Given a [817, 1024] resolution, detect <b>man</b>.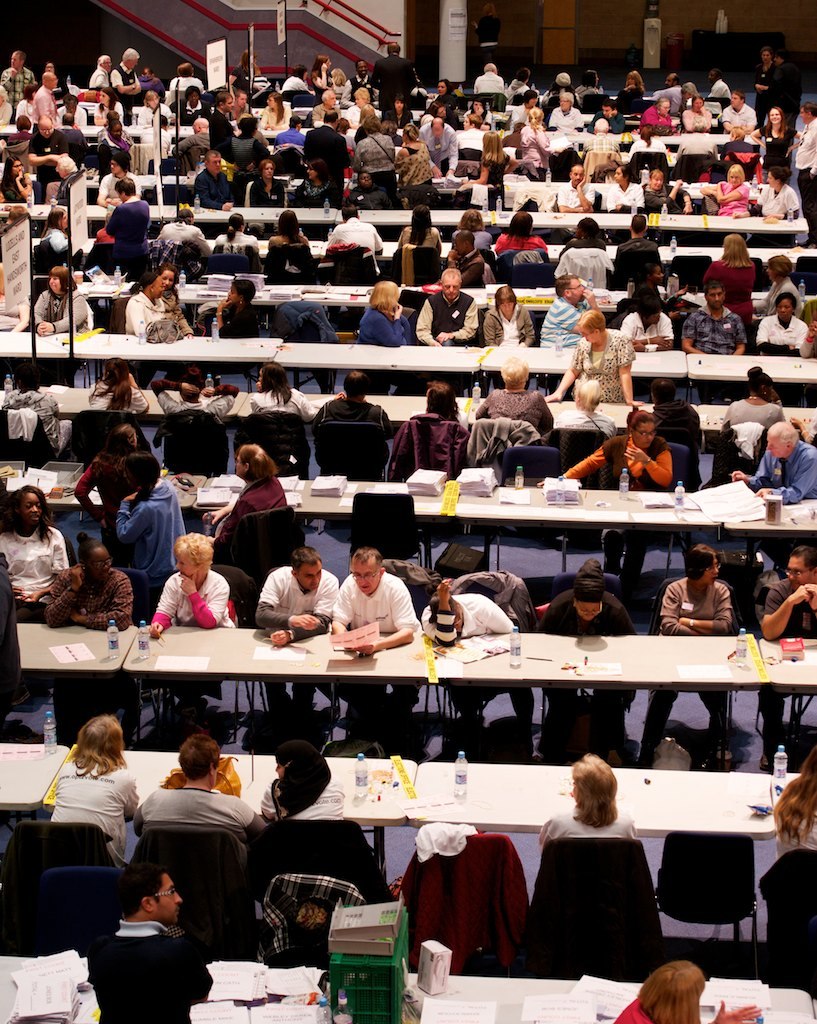
(706, 68, 733, 102).
